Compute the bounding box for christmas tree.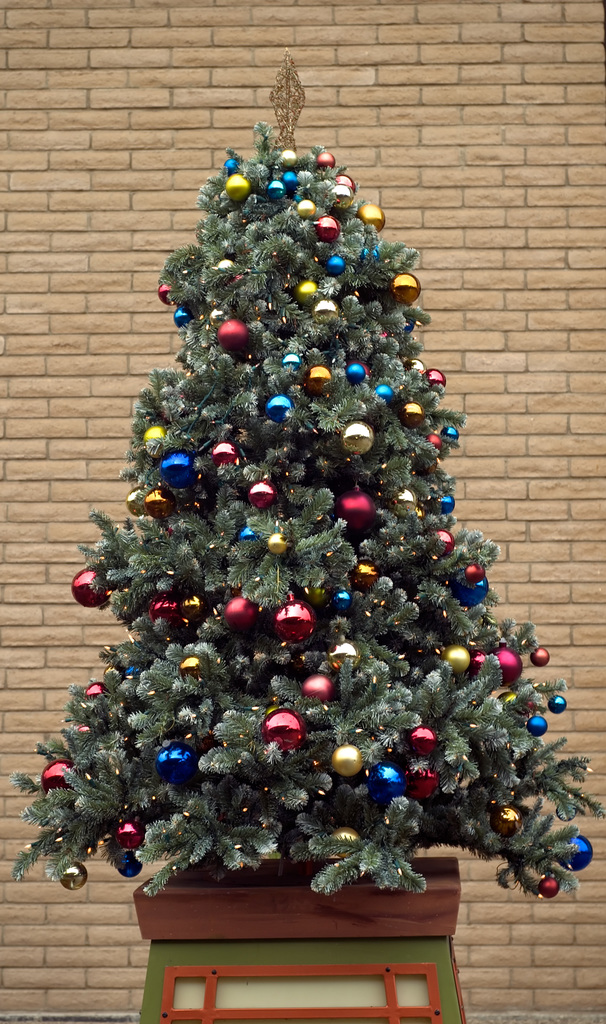
bbox(0, 41, 603, 956).
